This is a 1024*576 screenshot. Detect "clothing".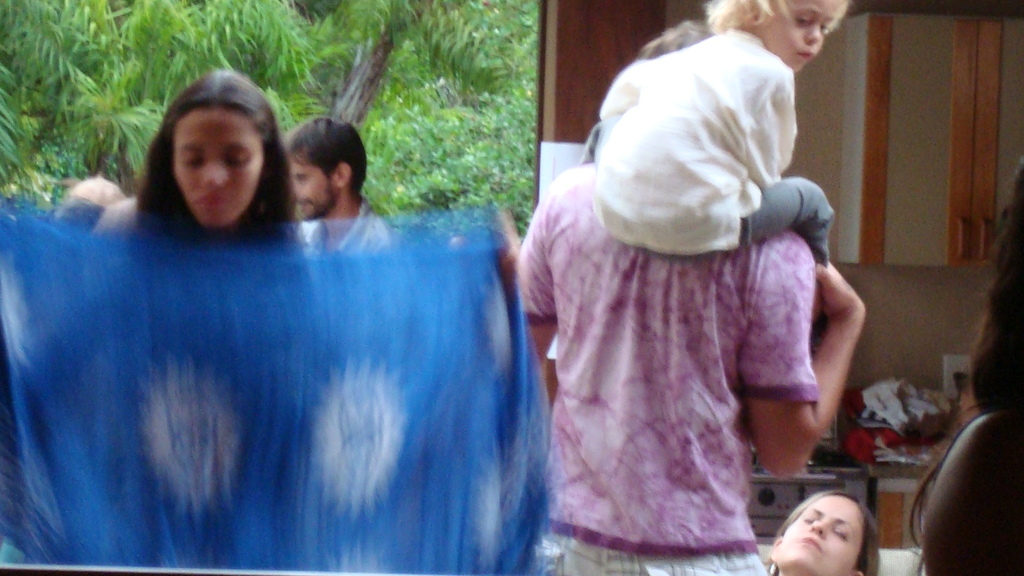
bbox(42, 131, 581, 564).
